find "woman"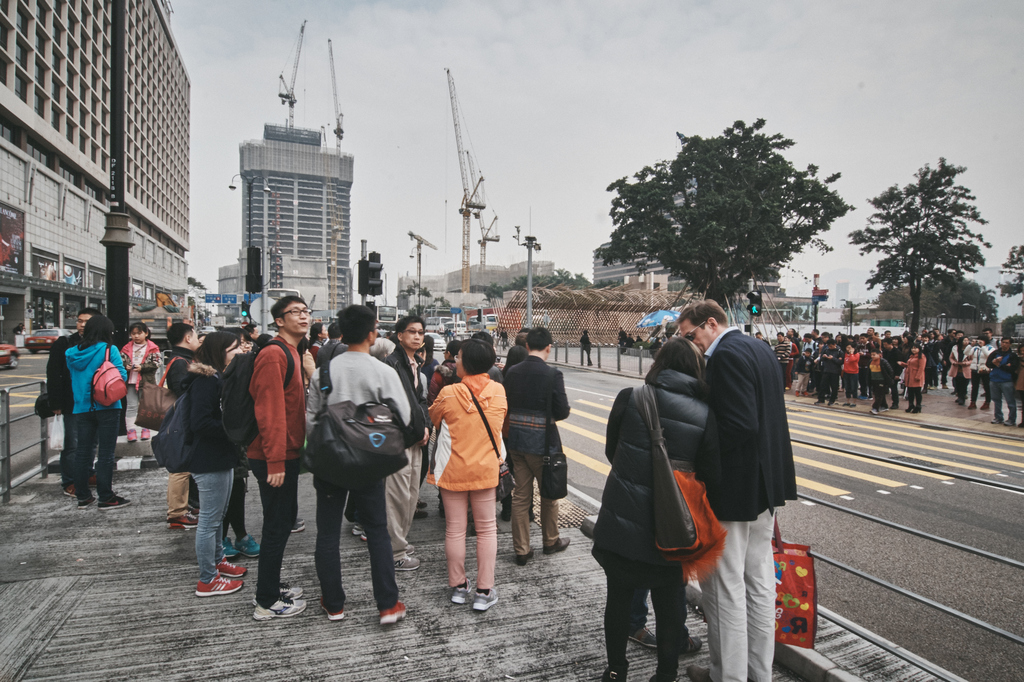
948,336,975,405
